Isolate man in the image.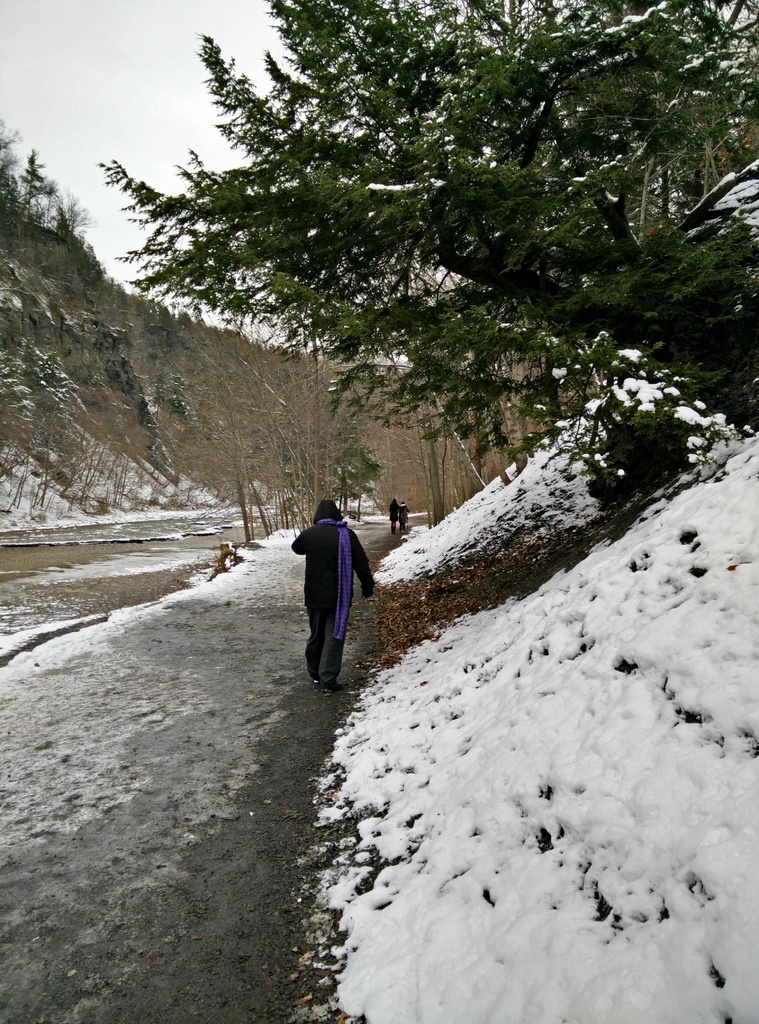
Isolated region: 288, 499, 375, 687.
